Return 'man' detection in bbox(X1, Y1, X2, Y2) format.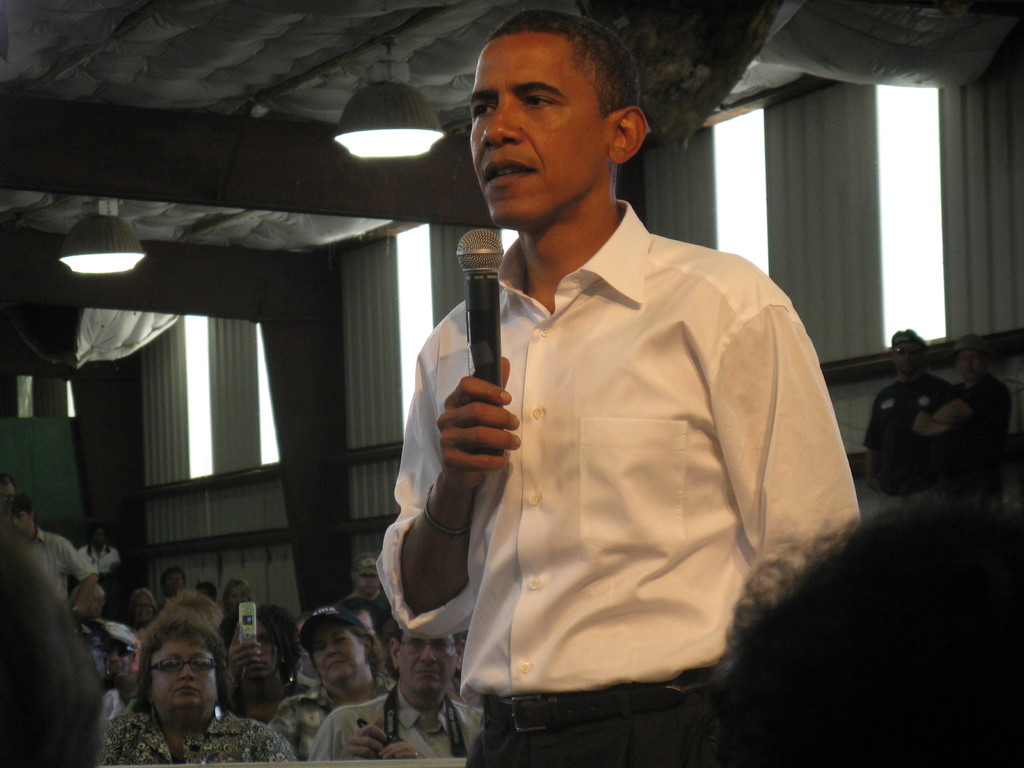
bbox(719, 502, 1023, 767).
